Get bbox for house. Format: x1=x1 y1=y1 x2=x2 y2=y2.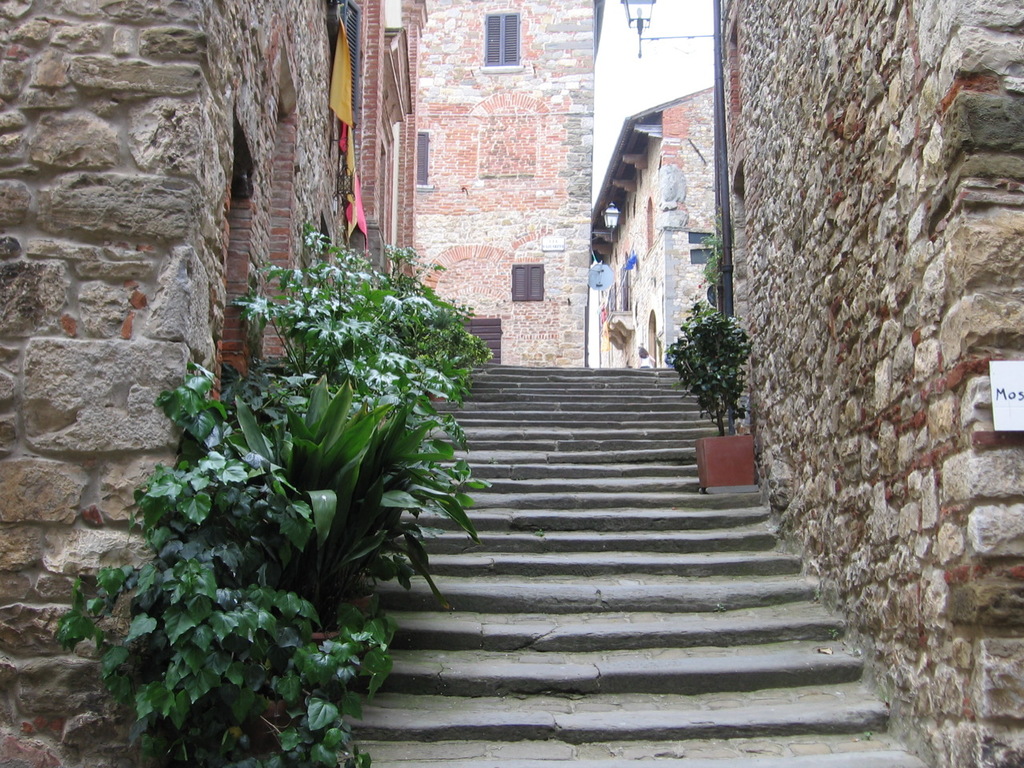
x1=413 y1=0 x2=601 y2=362.
